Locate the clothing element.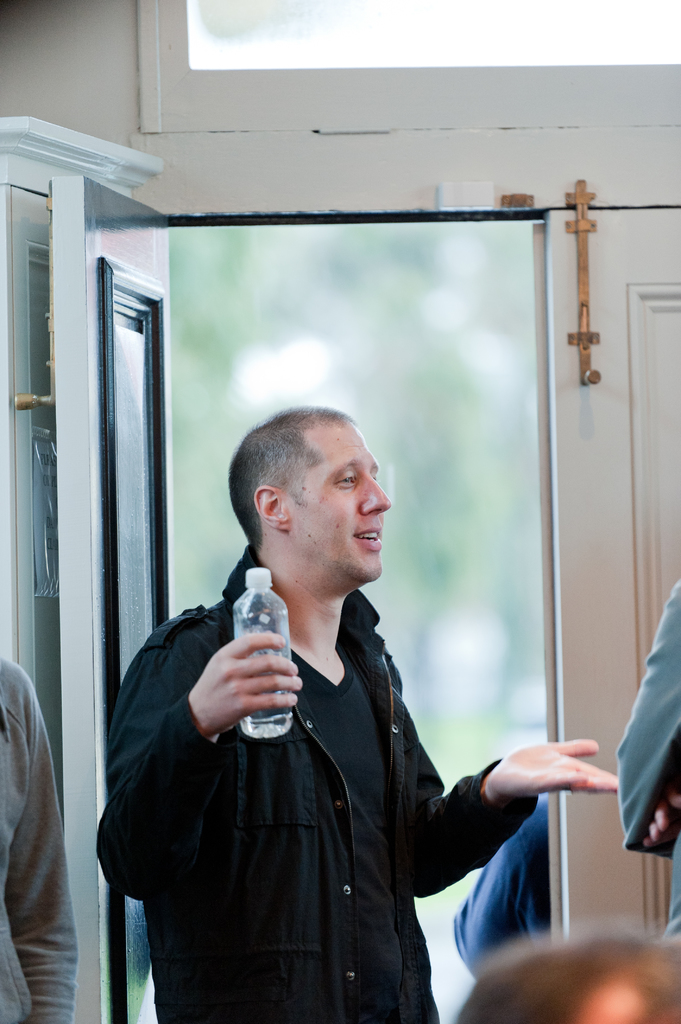
Element bbox: {"left": 454, "top": 795, "right": 557, "bottom": 979}.
